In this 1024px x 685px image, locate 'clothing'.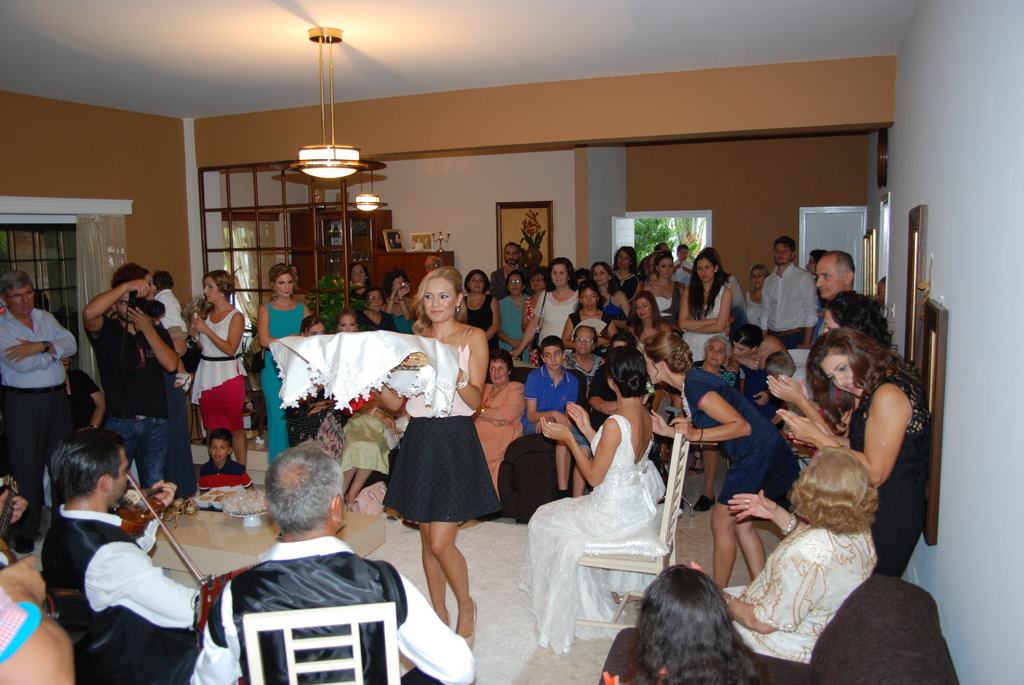
Bounding box: bbox=[98, 411, 170, 494].
